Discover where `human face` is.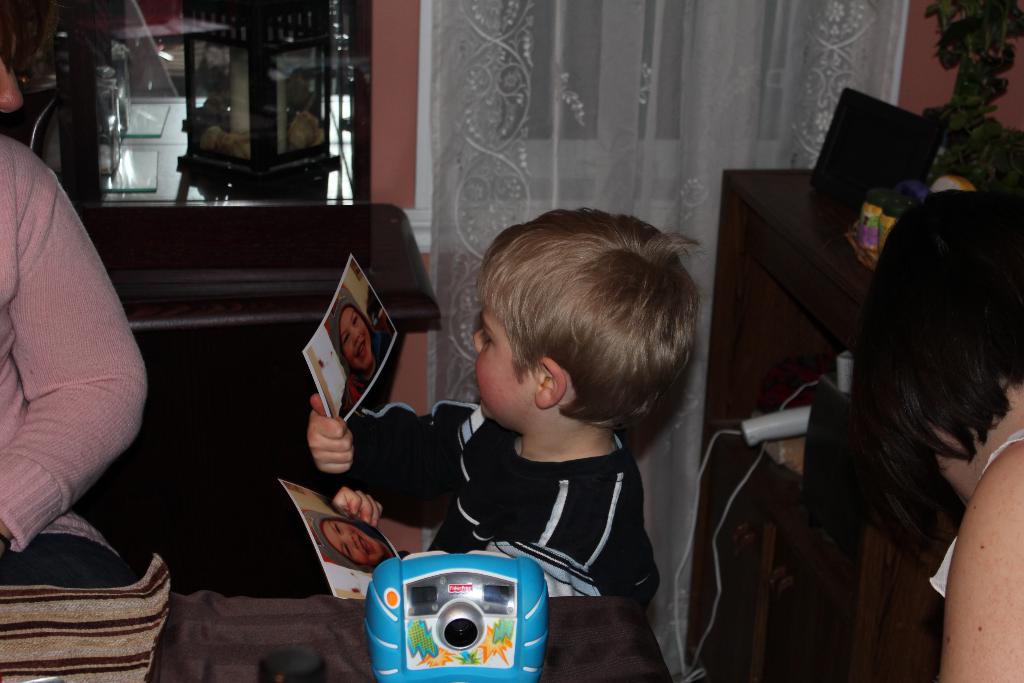
Discovered at x1=324, y1=521, x2=381, y2=563.
